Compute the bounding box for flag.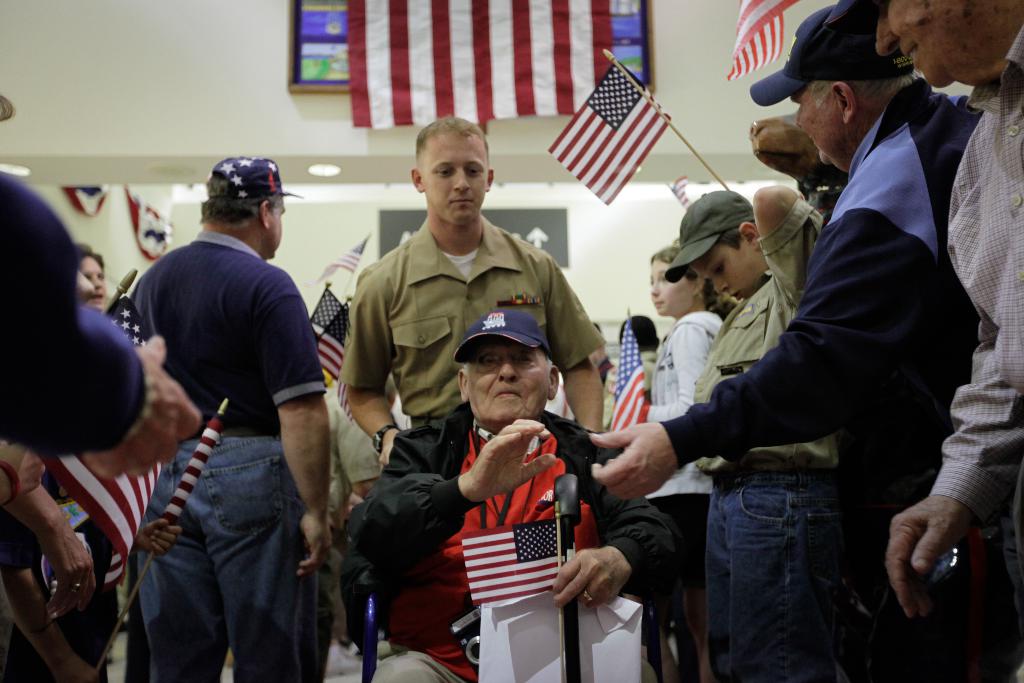
box=[302, 286, 349, 349].
